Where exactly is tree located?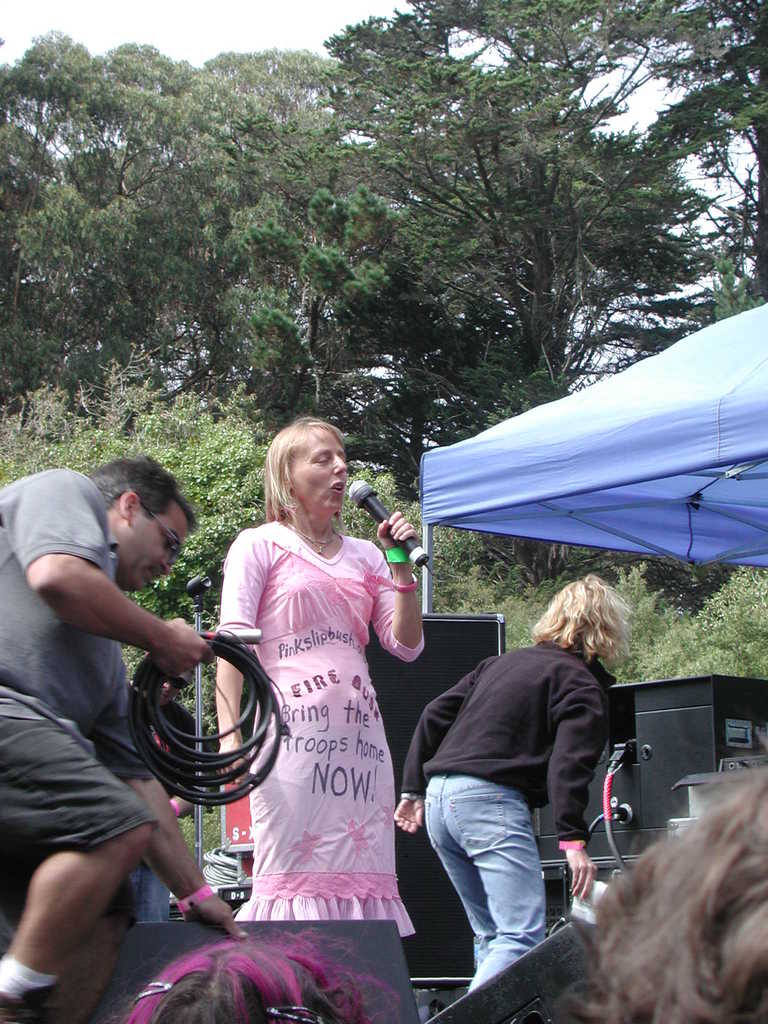
Its bounding box is bbox=[0, 33, 217, 409].
